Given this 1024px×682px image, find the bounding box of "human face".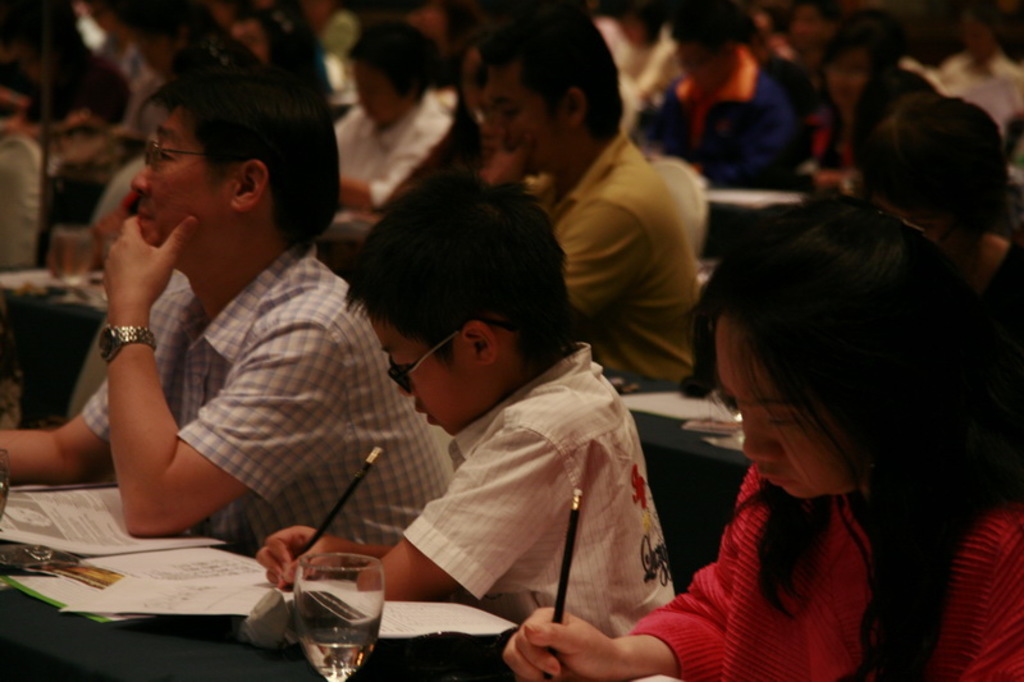
locate(353, 59, 413, 133).
